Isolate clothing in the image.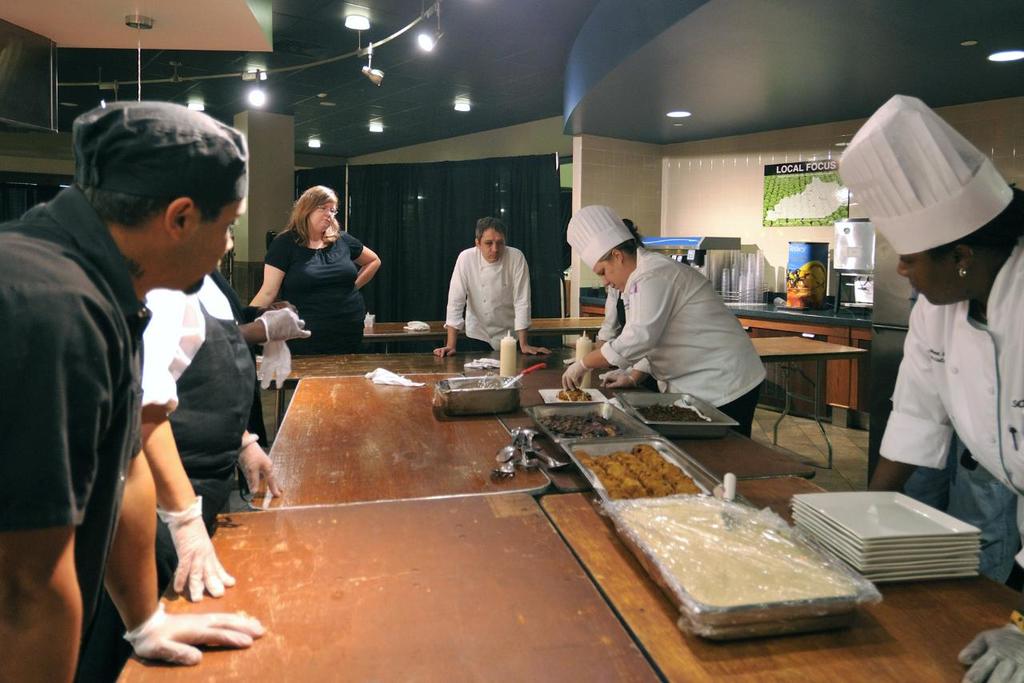
Isolated region: [x1=444, y1=241, x2=529, y2=349].
